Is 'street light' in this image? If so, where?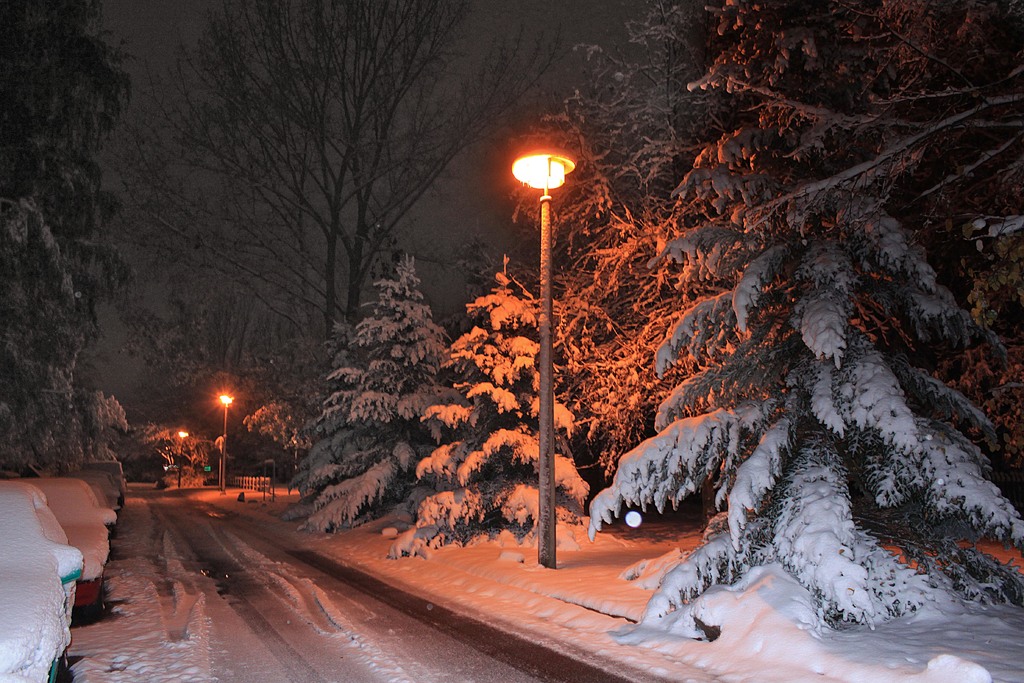
Yes, at bbox(215, 387, 232, 492).
